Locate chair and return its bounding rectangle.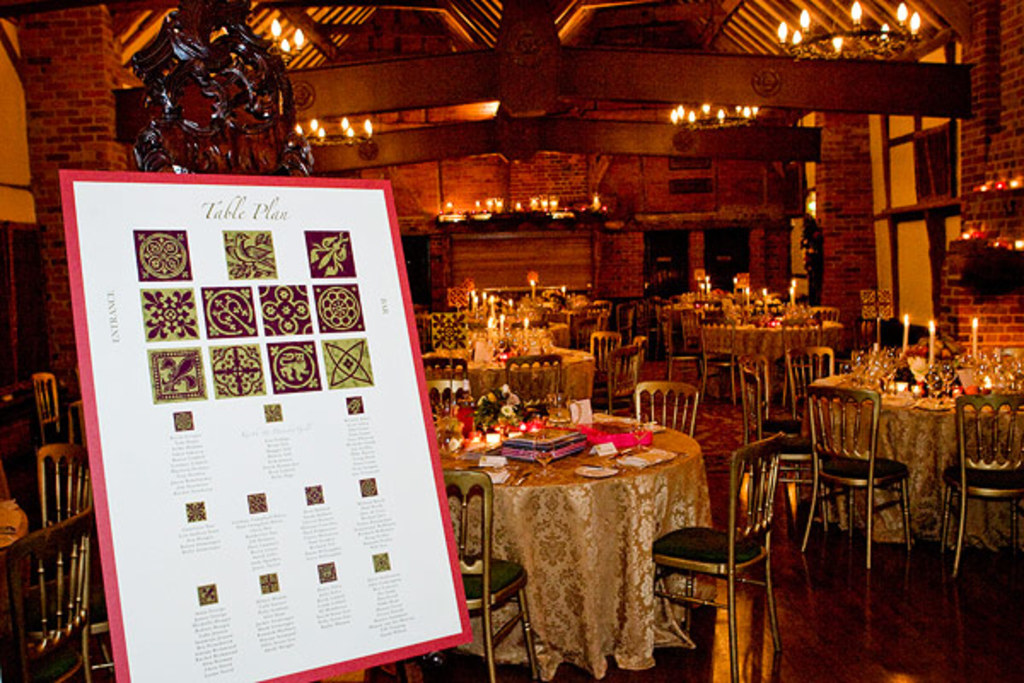
[left=778, top=345, right=829, bottom=432].
